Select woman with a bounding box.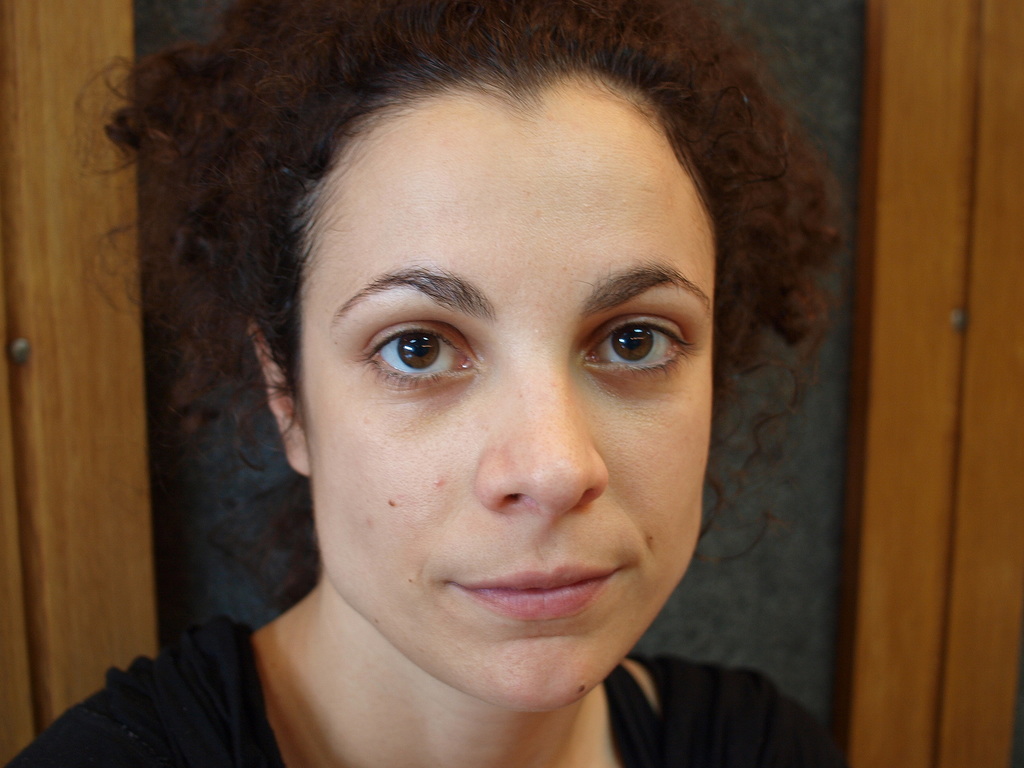
{"x1": 79, "y1": 34, "x2": 847, "y2": 748}.
